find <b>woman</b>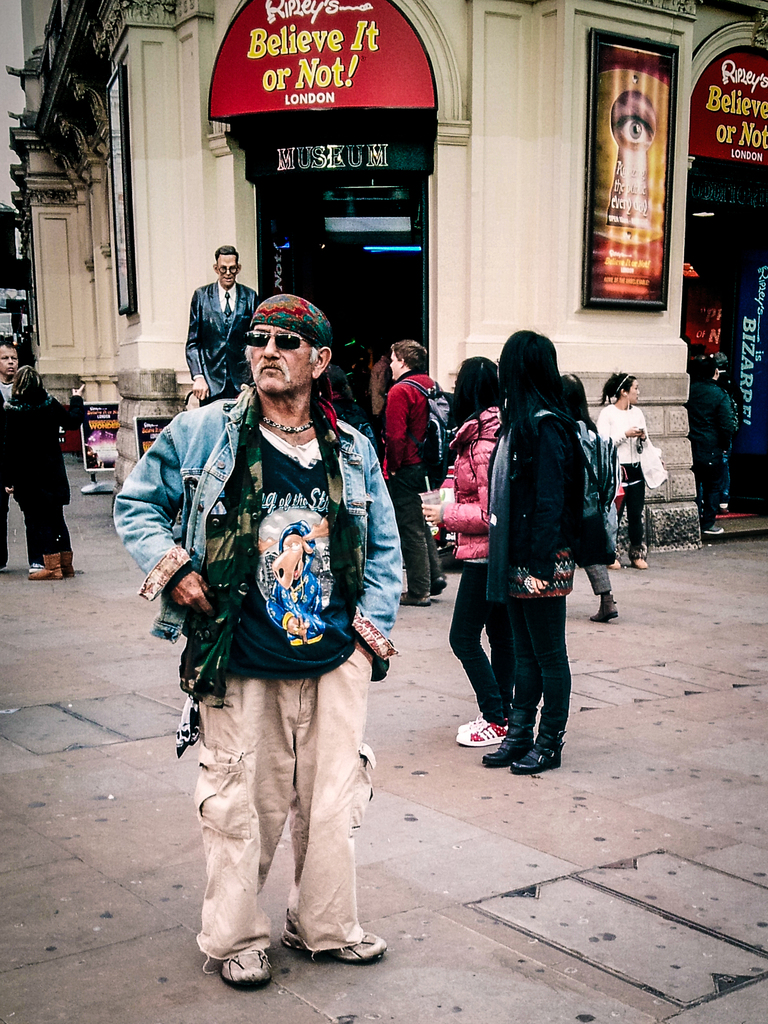
<box>449,296,618,806</box>
